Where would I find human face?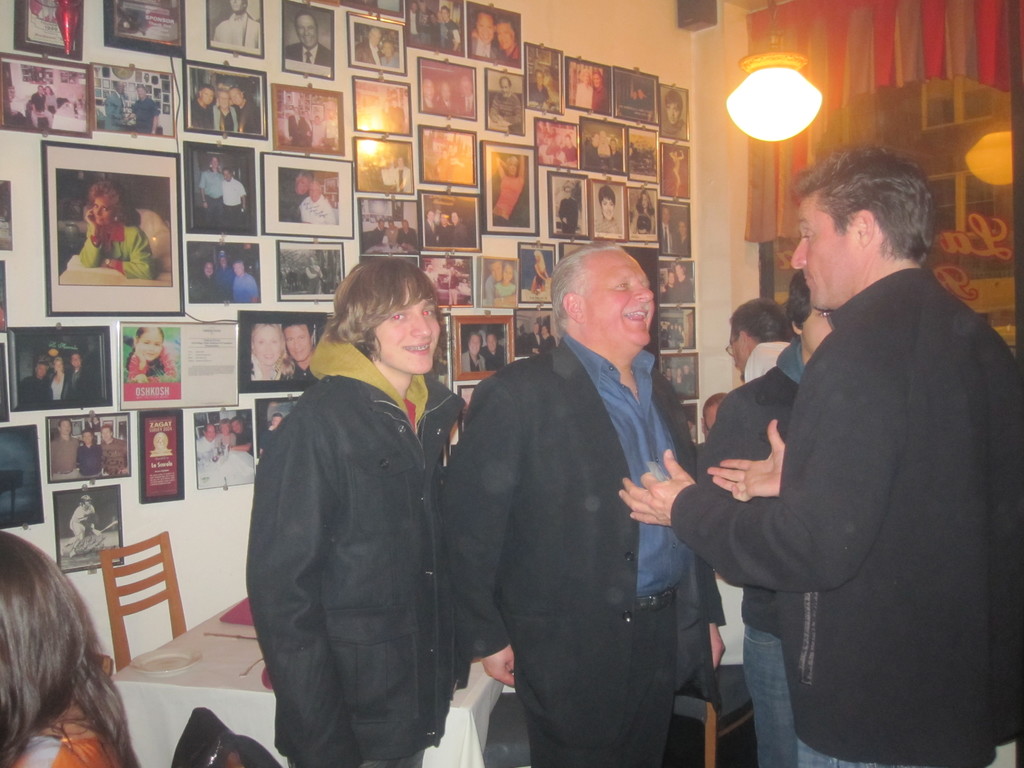
At <bbox>99, 429, 113, 442</bbox>.
